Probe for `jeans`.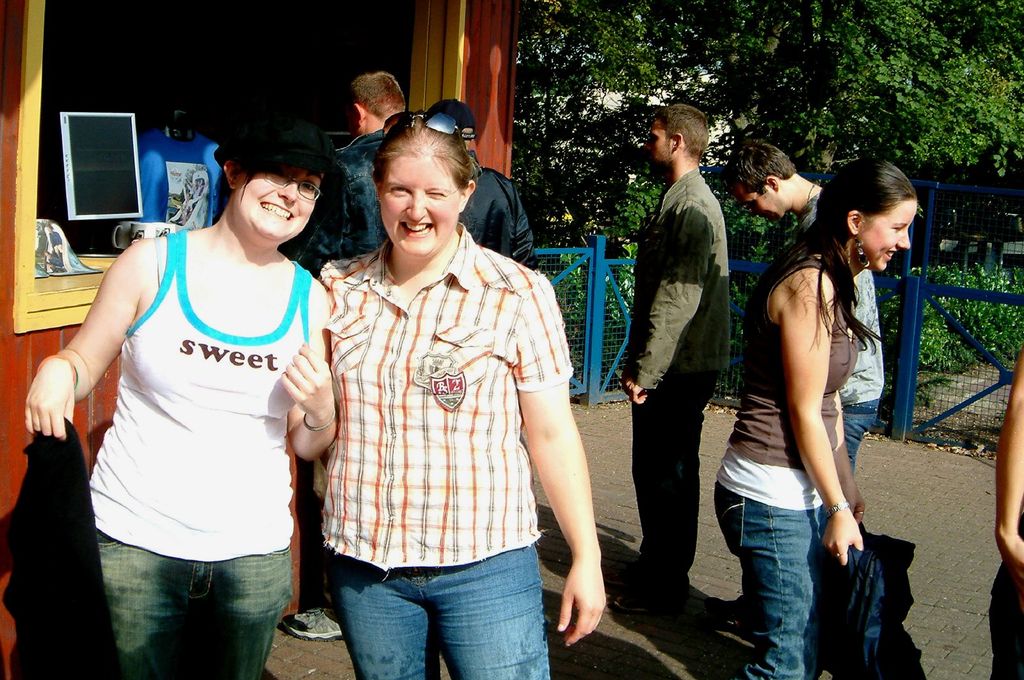
Probe result: <box>627,370,722,581</box>.
